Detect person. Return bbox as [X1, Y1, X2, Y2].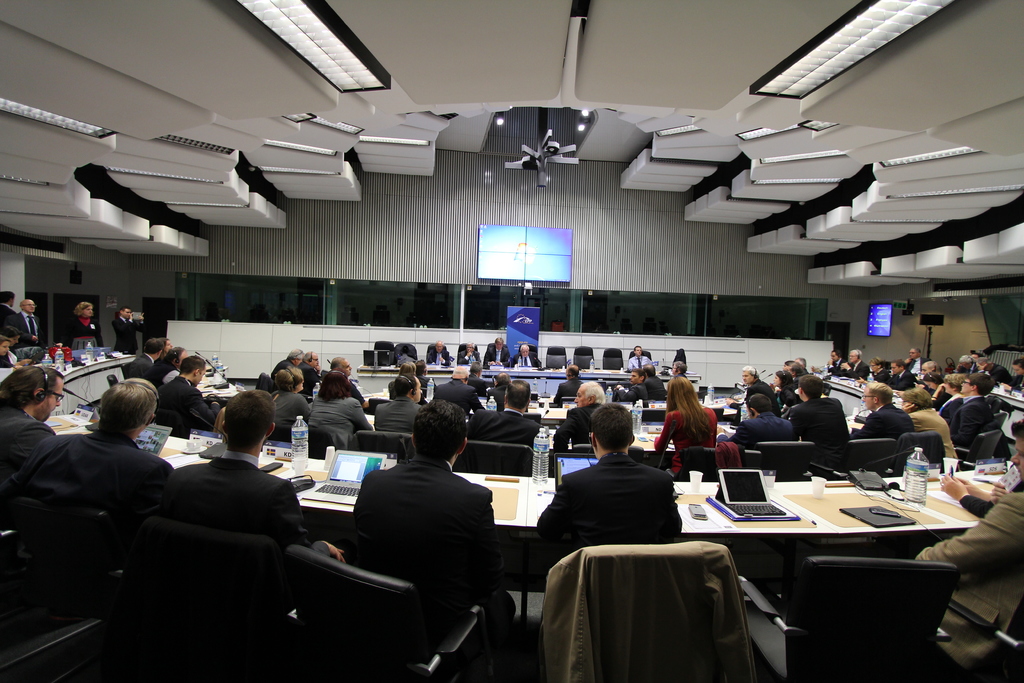
[868, 359, 890, 388].
